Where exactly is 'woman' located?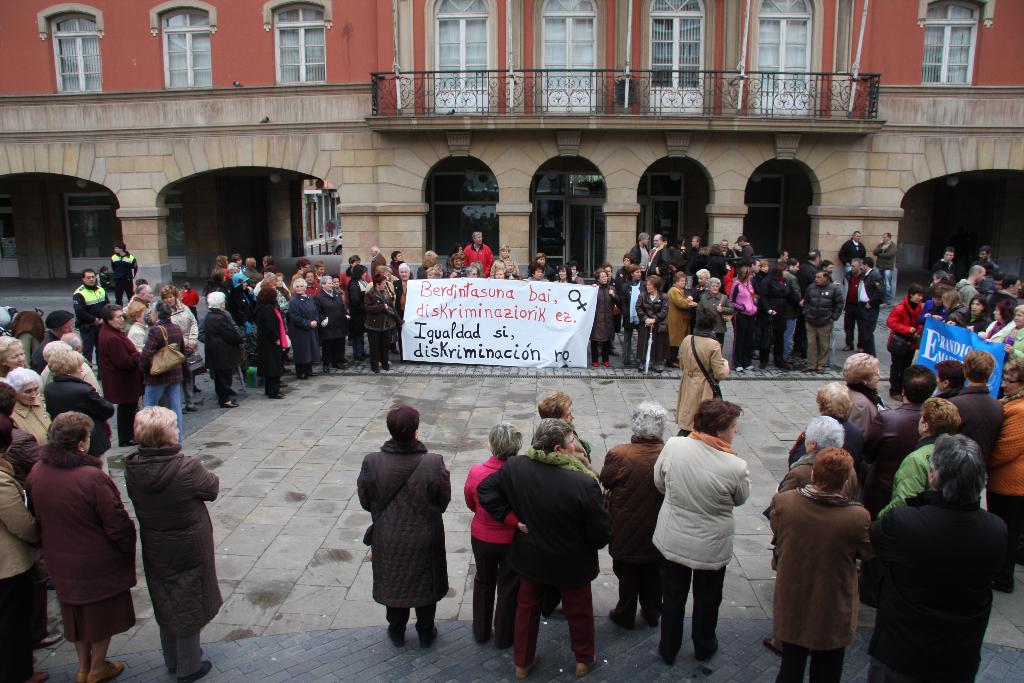
Its bounding box is (42, 343, 69, 386).
